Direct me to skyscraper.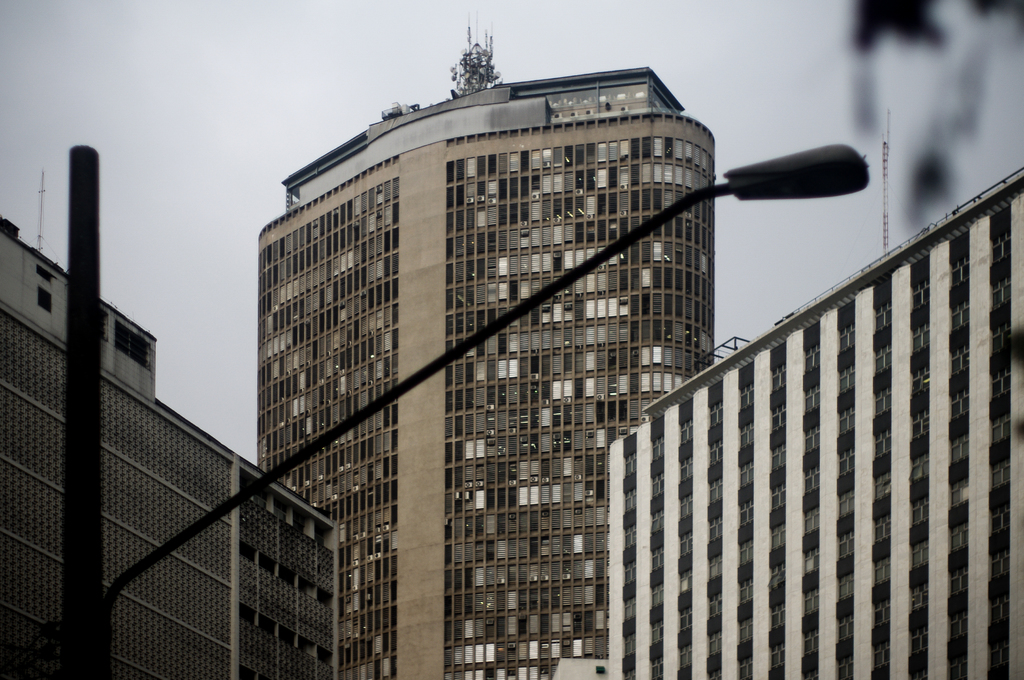
Direction: crop(585, 205, 1023, 679).
